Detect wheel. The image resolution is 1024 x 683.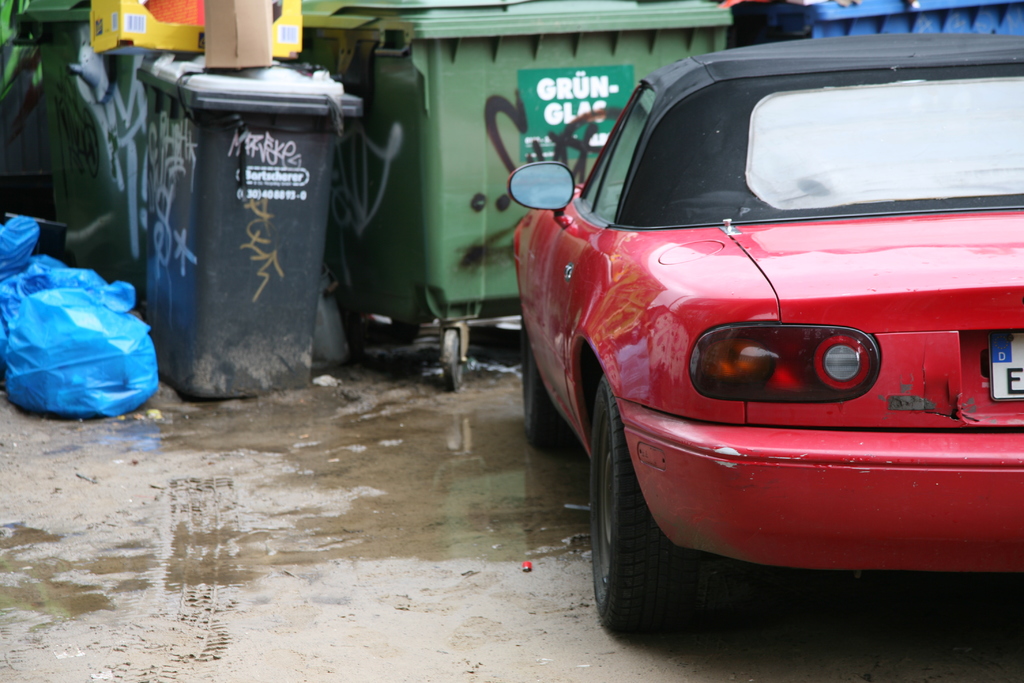
[x1=587, y1=389, x2=756, y2=636].
